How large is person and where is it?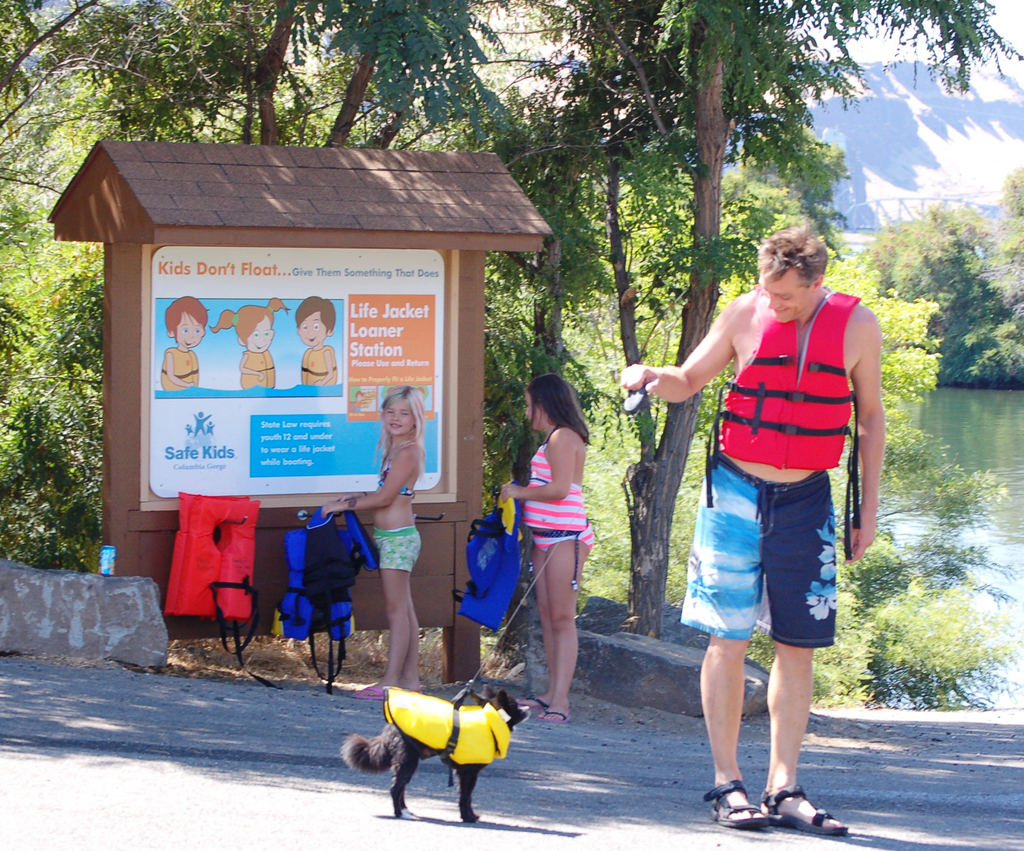
Bounding box: crop(293, 294, 341, 389).
